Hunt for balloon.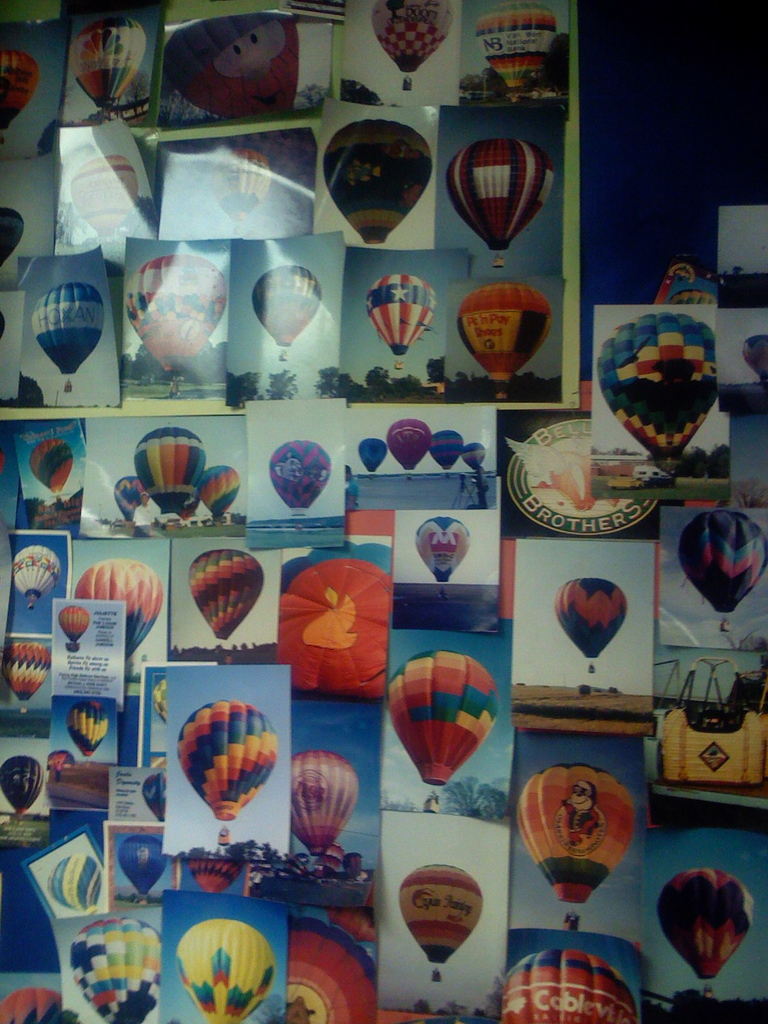
Hunted down at Rect(458, 282, 554, 380).
